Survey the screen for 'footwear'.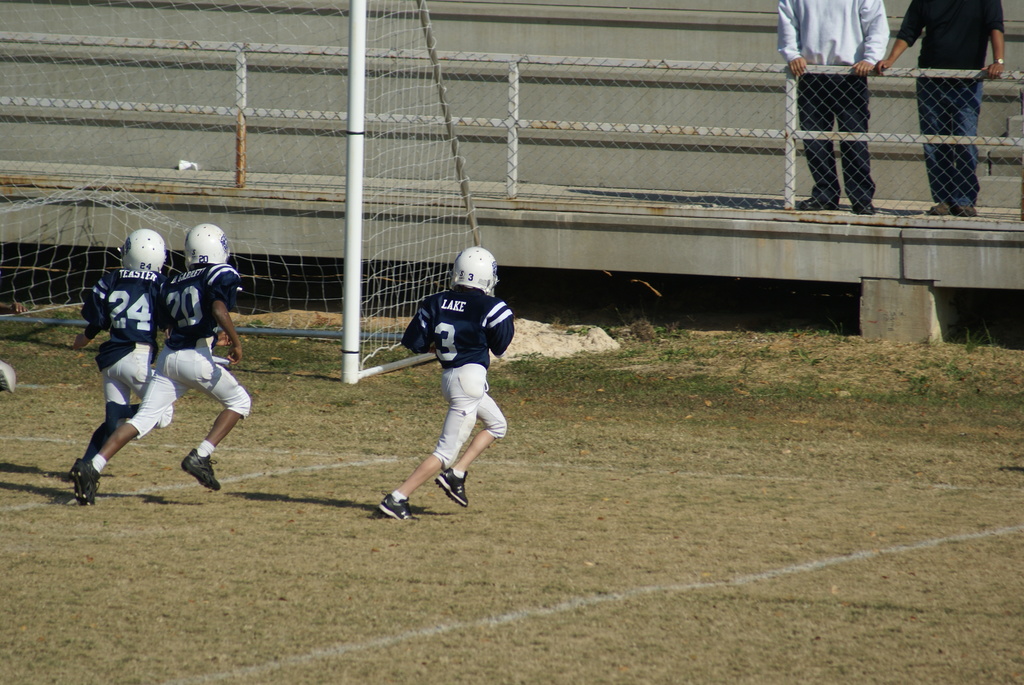
Survey found: x1=803, y1=197, x2=833, y2=212.
